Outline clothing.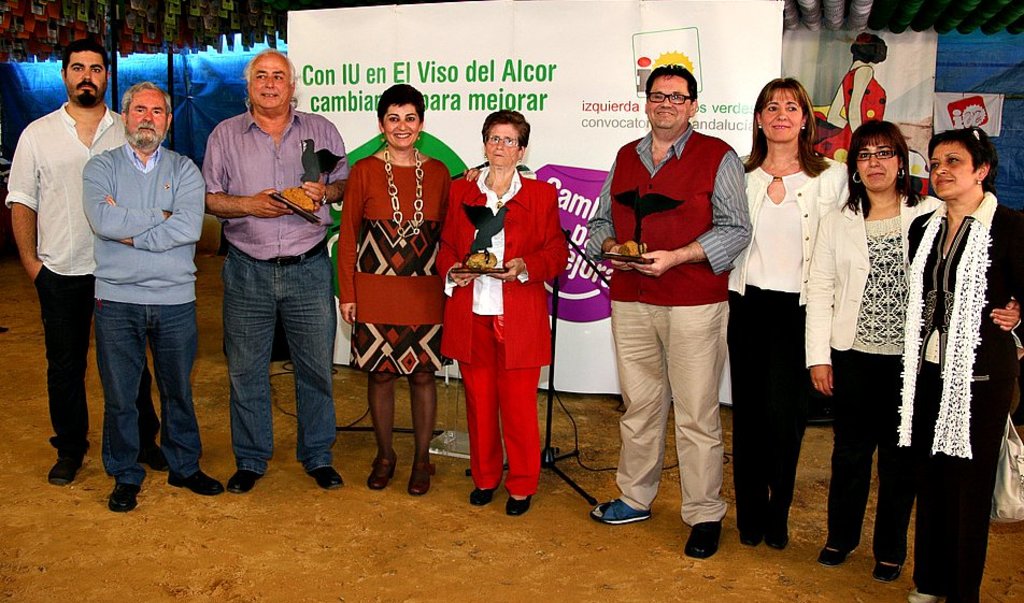
Outline: {"x1": 583, "y1": 121, "x2": 754, "y2": 532}.
